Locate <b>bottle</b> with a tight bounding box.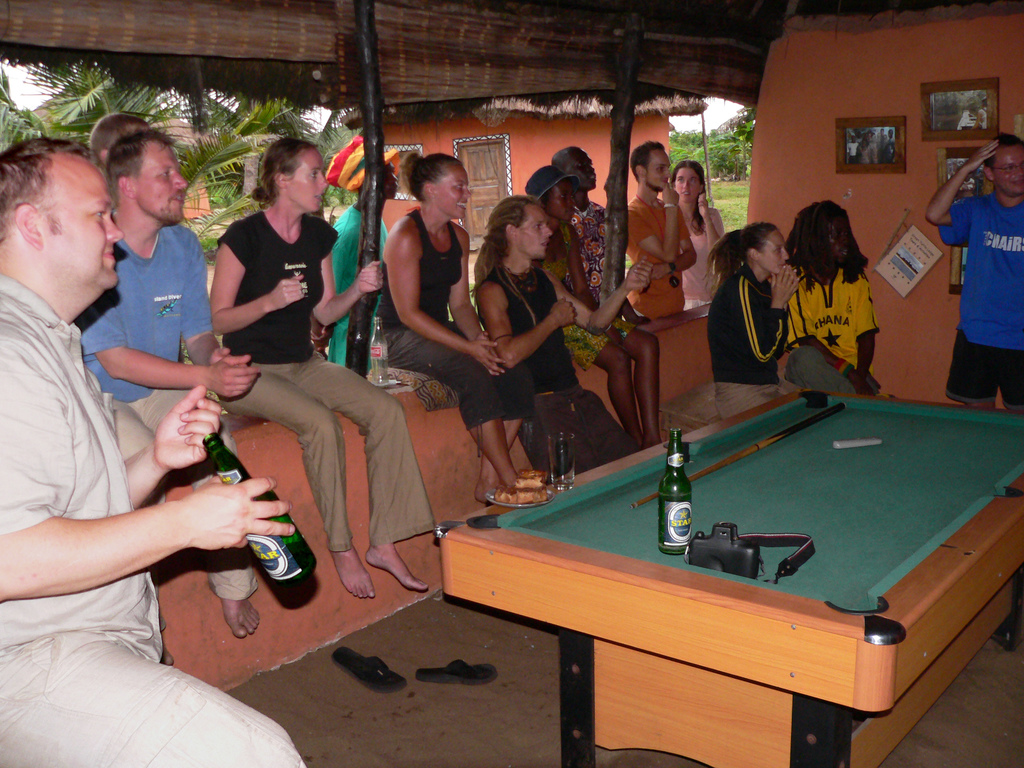
Rect(365, 314, 394, 387).
